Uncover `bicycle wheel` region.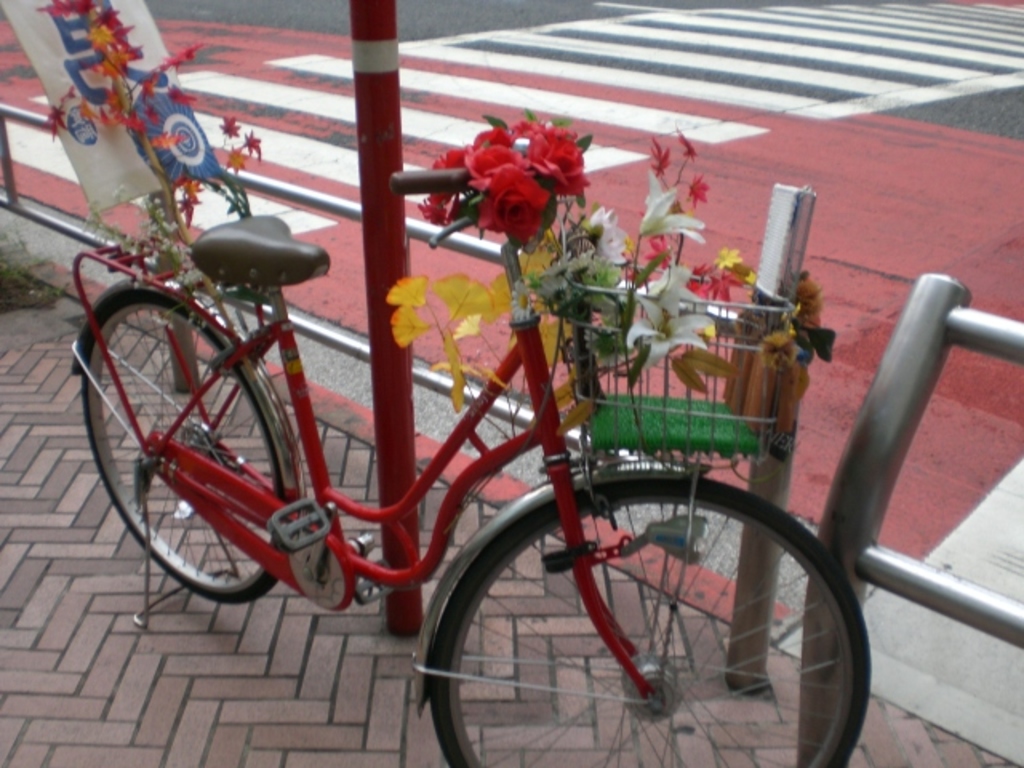
Uncovered: [left=82, top=290, right=285, bottom=600].
